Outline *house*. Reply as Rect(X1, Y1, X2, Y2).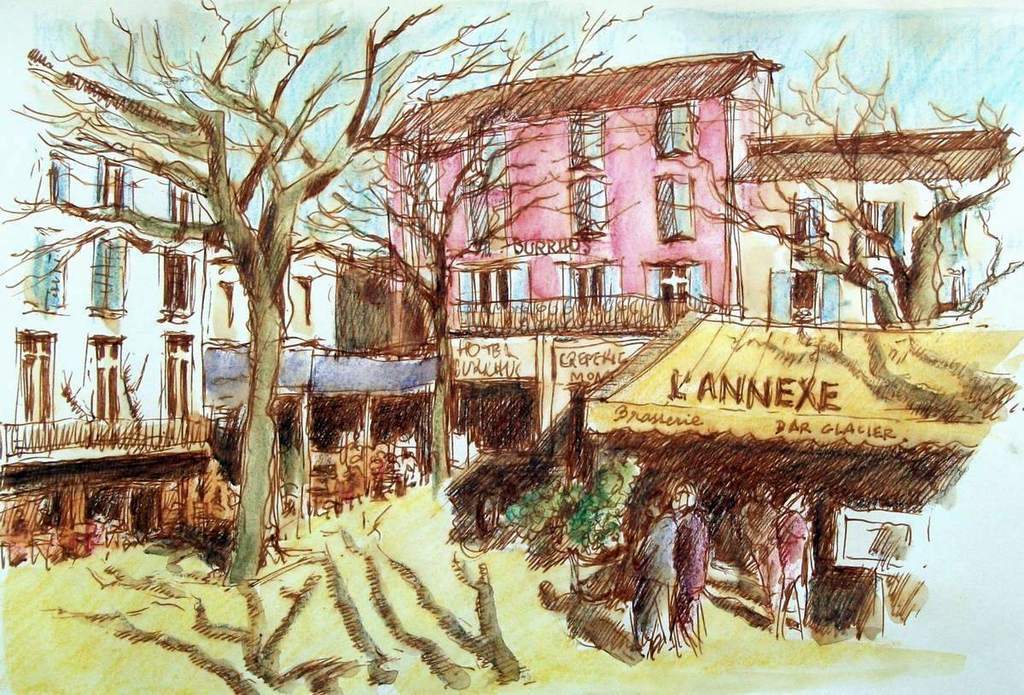
Rect(724, 133, 1013, 324).
